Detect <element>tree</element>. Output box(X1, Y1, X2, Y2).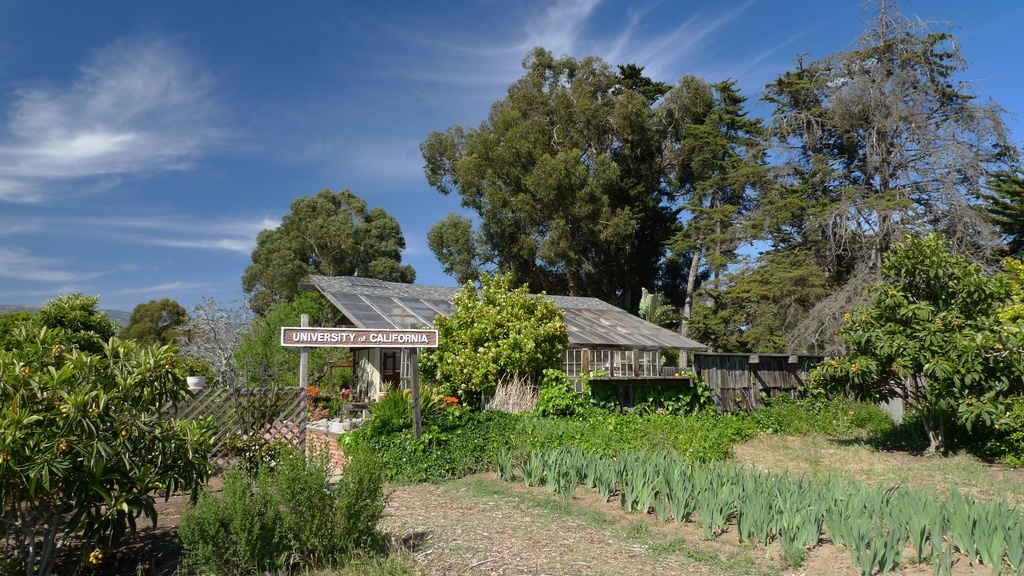
box(122, 301, 196, 356).
